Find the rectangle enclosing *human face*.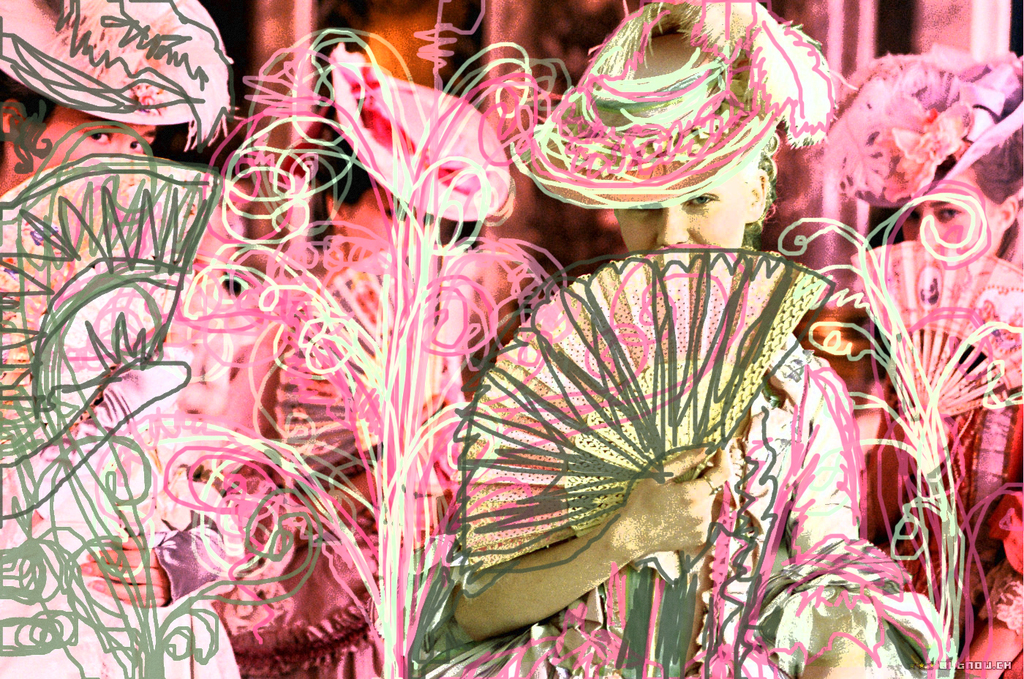
rect(895, 165, 996, 252).
